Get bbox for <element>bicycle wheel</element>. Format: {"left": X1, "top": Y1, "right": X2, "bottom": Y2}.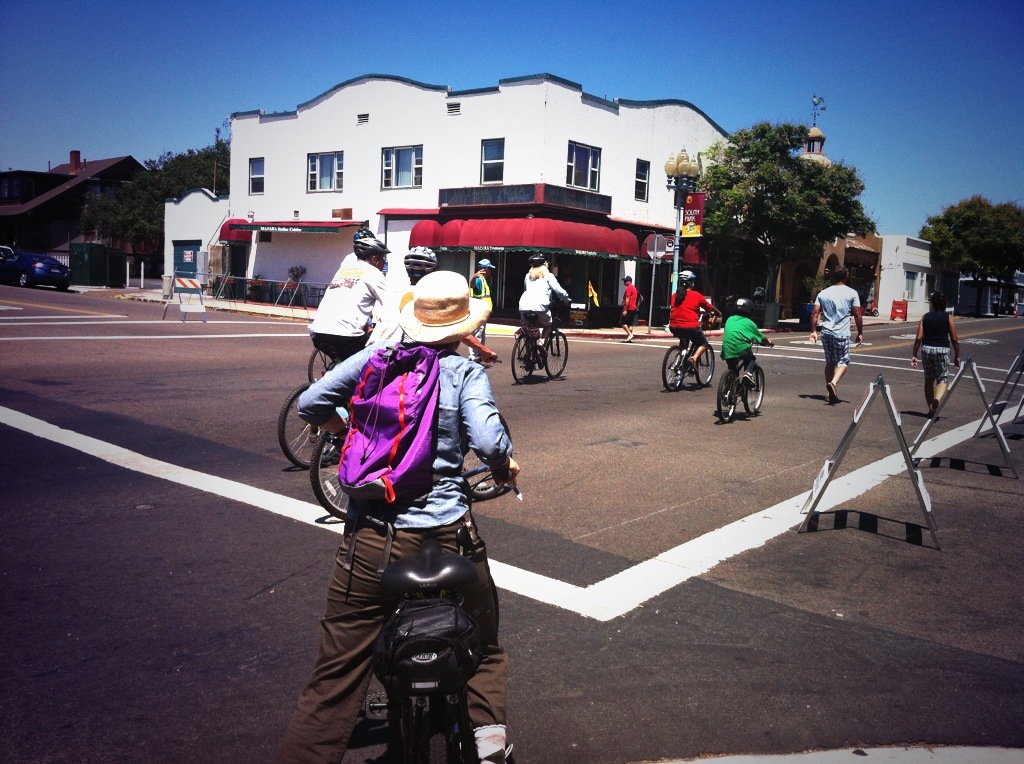
{"left": 543, "top": 336, "right": 568, "bottom": 378}.
